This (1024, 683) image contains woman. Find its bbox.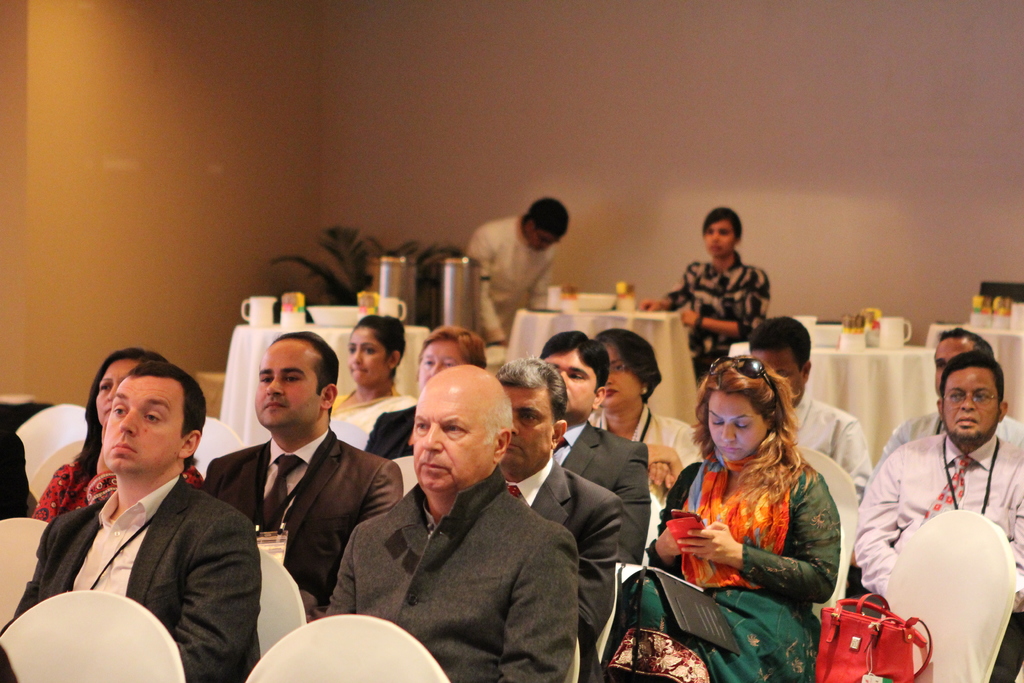
box(364, 325, 488, 461).
